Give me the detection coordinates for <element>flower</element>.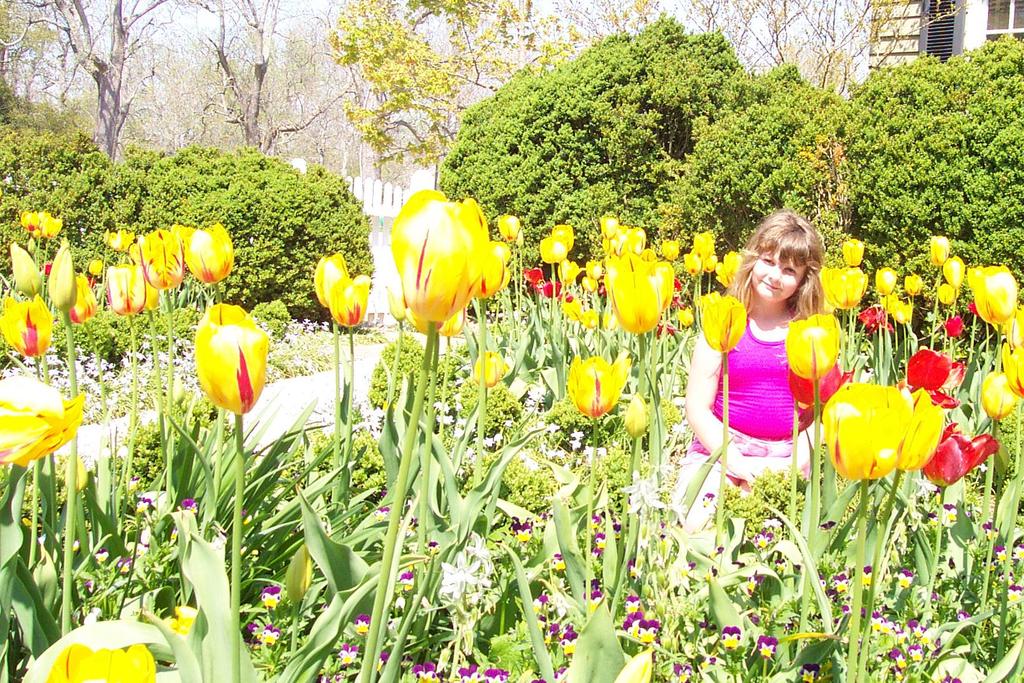
(left=348, top=615, right=369, bottom=641).
